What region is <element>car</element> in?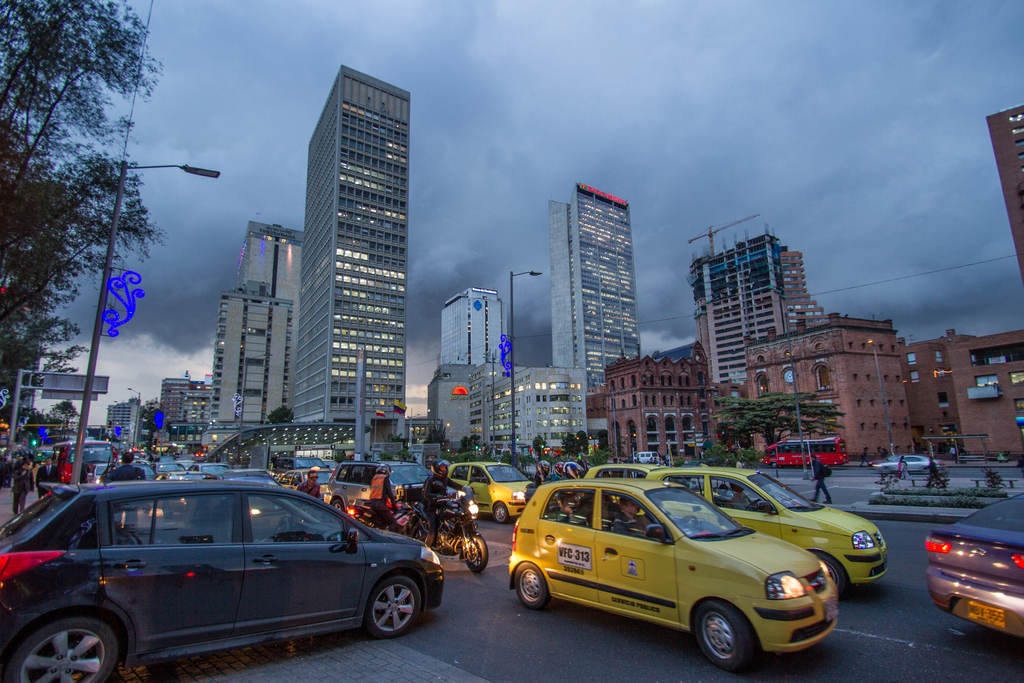
left=323, top=460, right=433, bottom=514.
